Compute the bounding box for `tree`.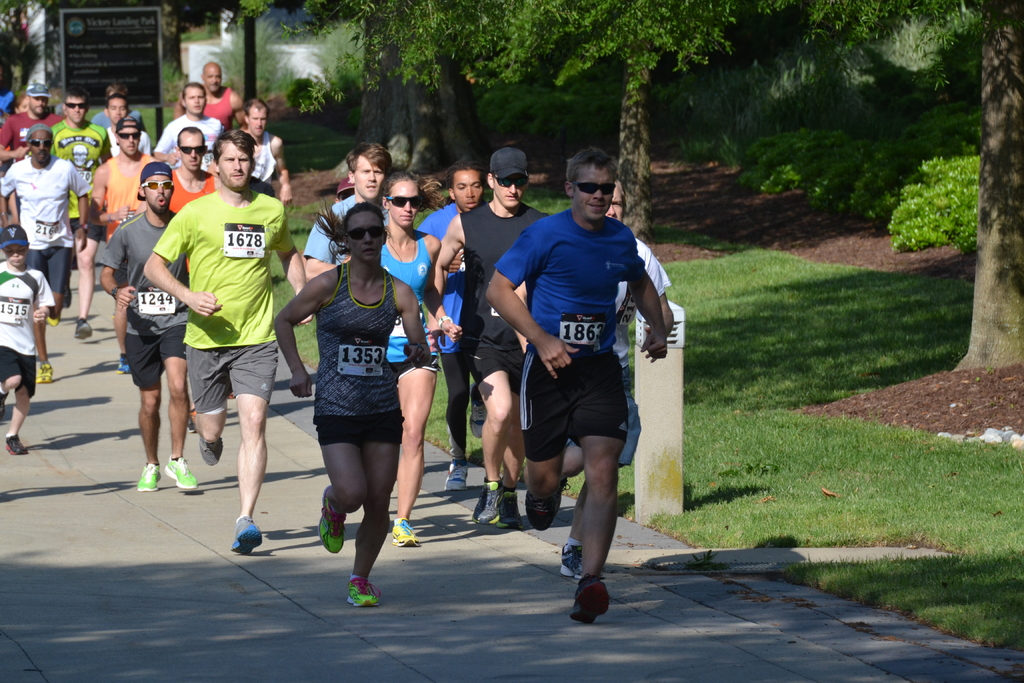
select_region(237, 0, 259, 104).
